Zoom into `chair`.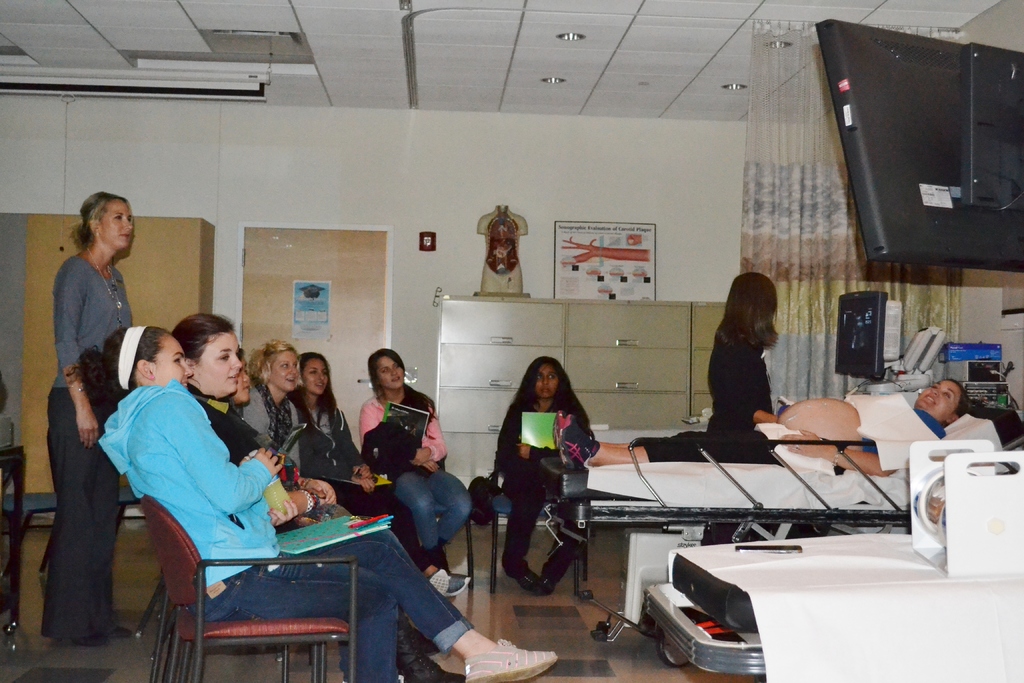
Zoom target: x1=492, y1=445, x2=605, y2=597.
